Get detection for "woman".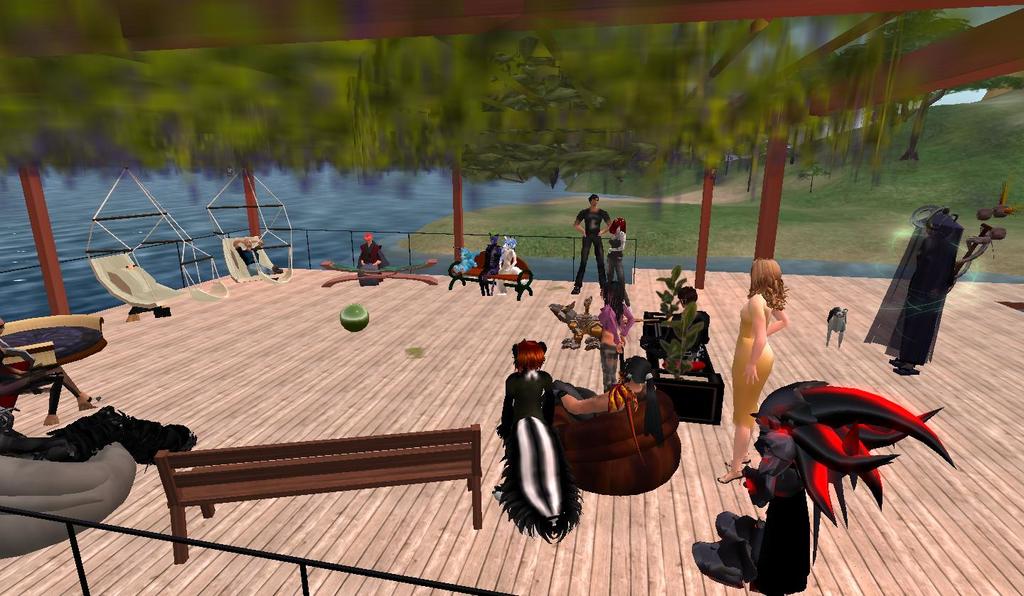
Detection: [left=592, top=277, right=634, bottom=398].
